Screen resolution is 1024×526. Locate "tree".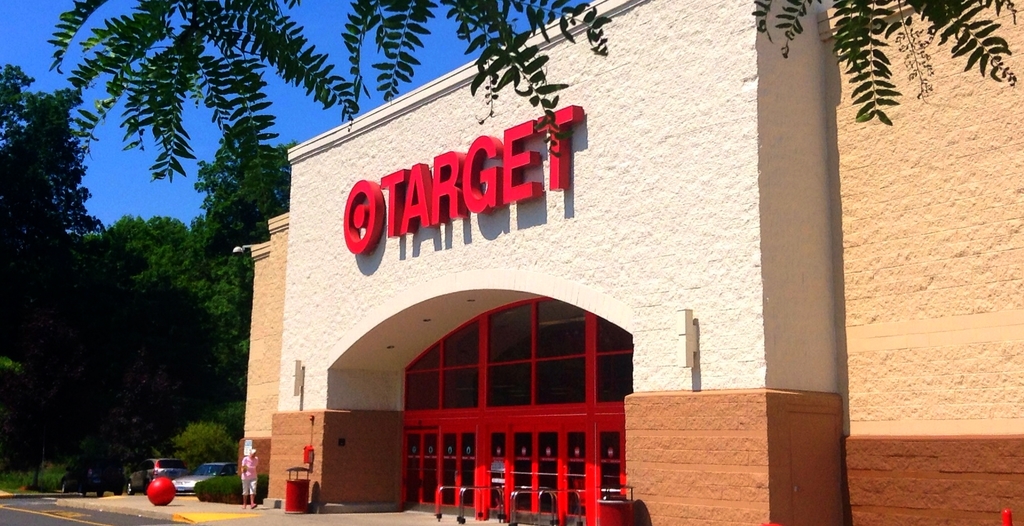
(5, 68, 95, 285).
